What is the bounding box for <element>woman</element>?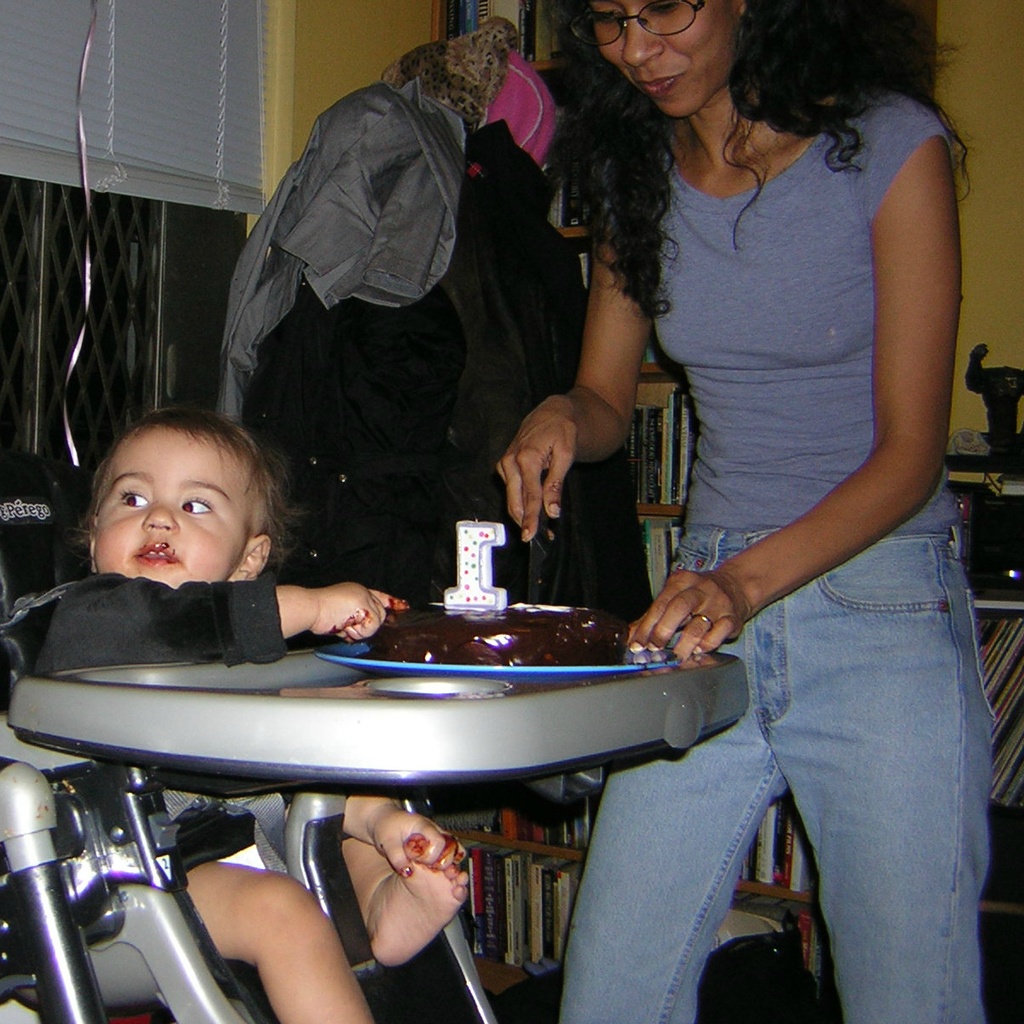
crop(551, 0, 998, 957).
